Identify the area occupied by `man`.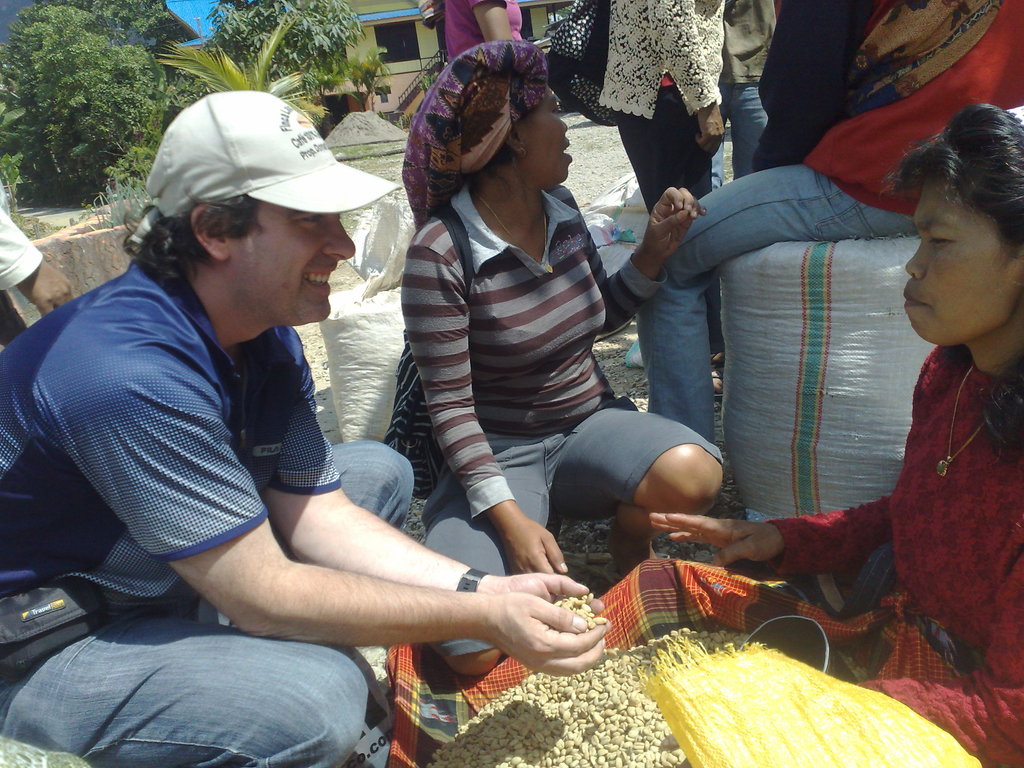
Area: (x1=22, y1=90, x2=555, y2=754).
